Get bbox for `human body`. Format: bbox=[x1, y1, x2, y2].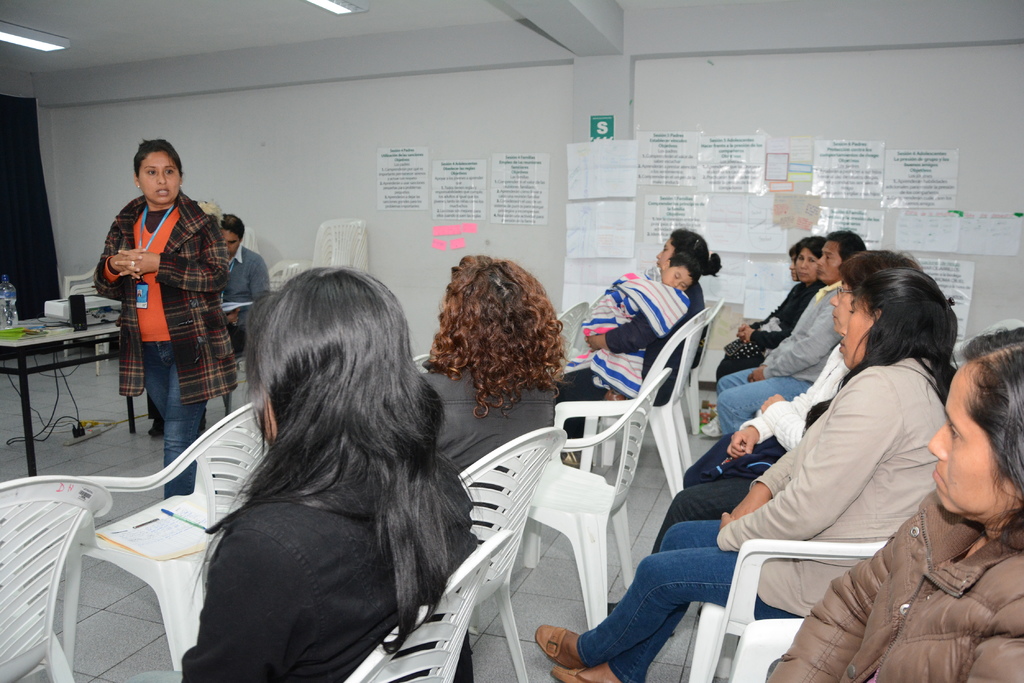
bbox=[527, 262, 968, 682].
